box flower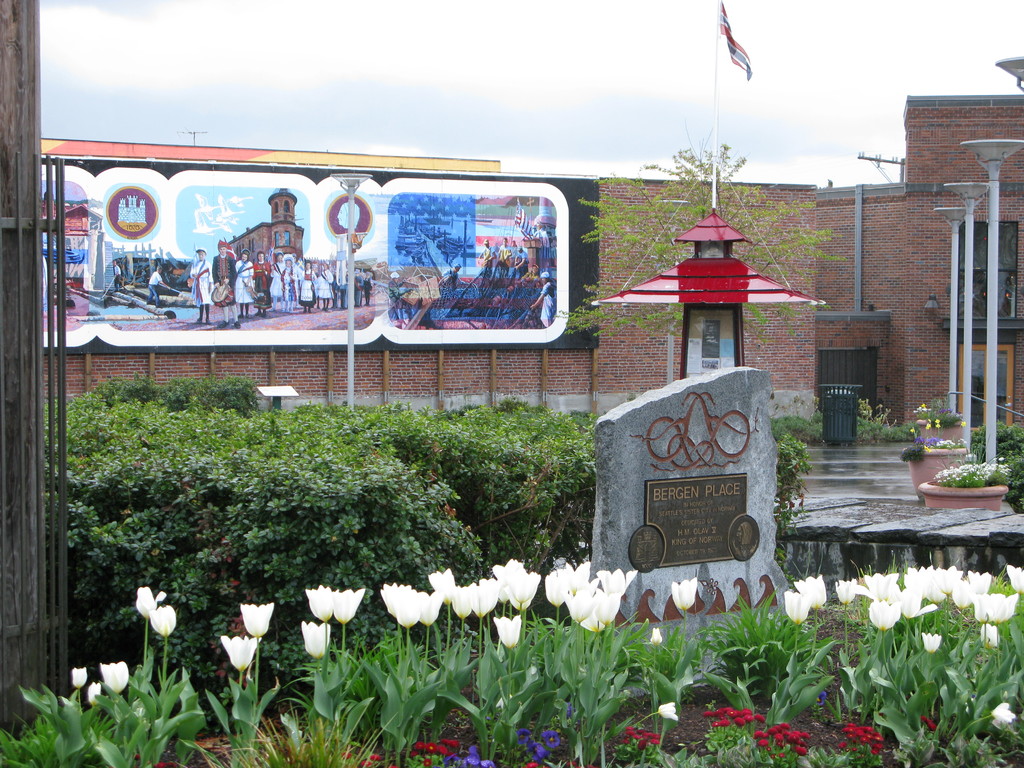
[239,602,271,635]
